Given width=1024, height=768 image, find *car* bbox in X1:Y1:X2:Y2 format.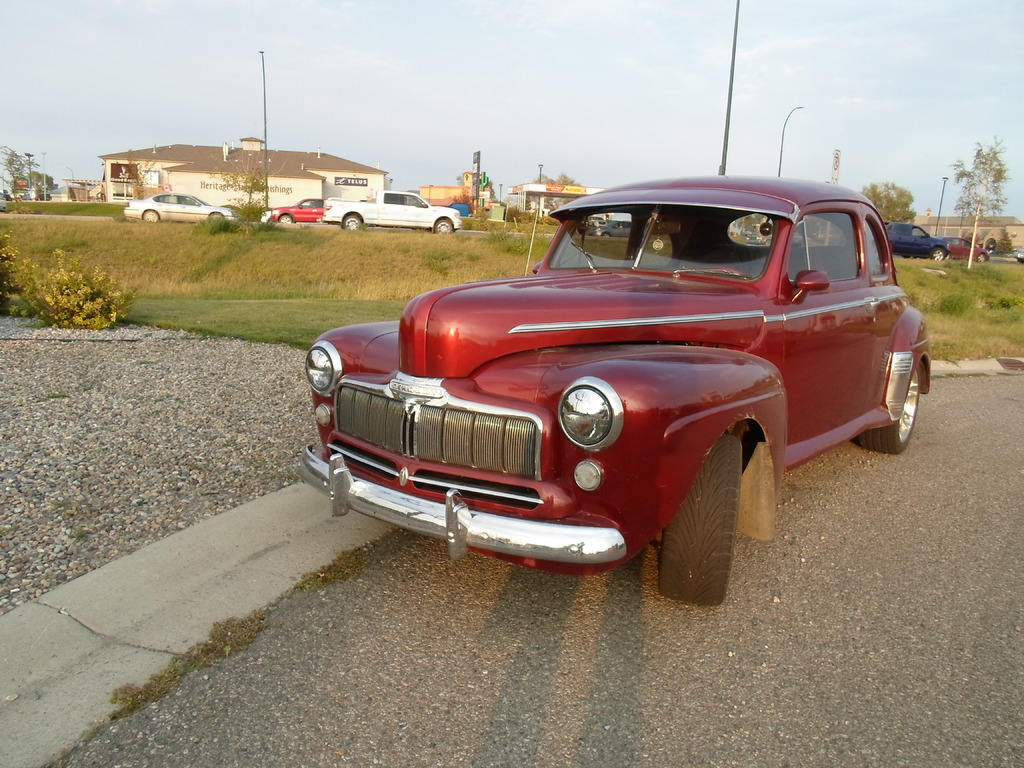
267:196:328:230.
